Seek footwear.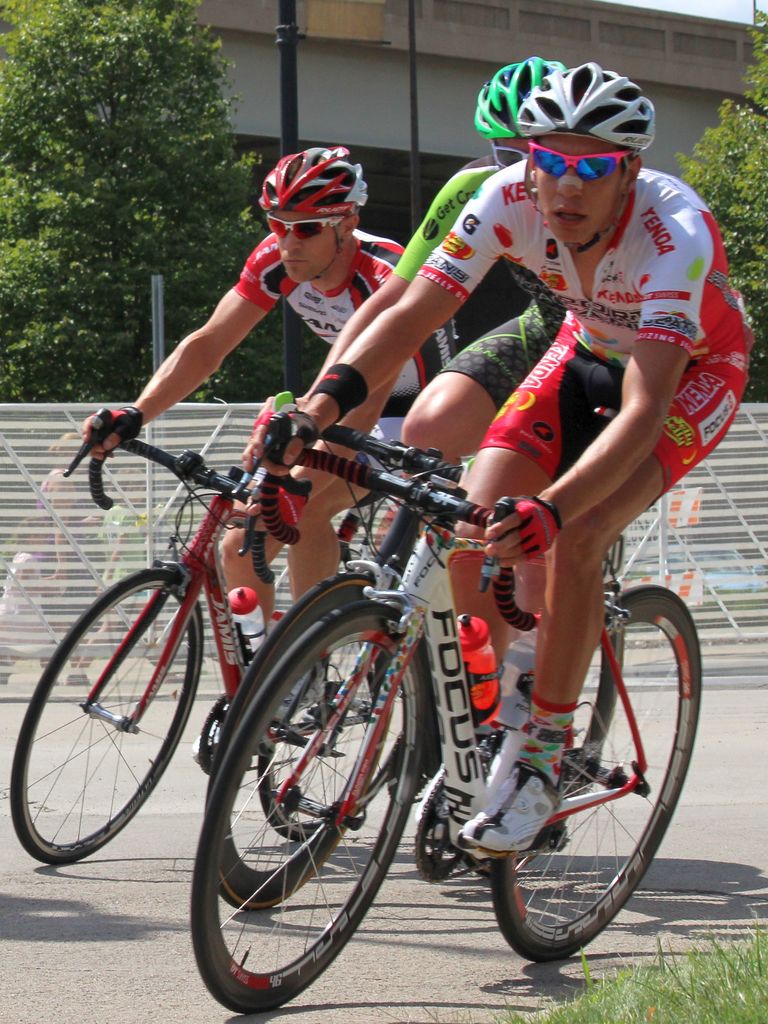
(left=455, top=764, right=559, bottom=849).
